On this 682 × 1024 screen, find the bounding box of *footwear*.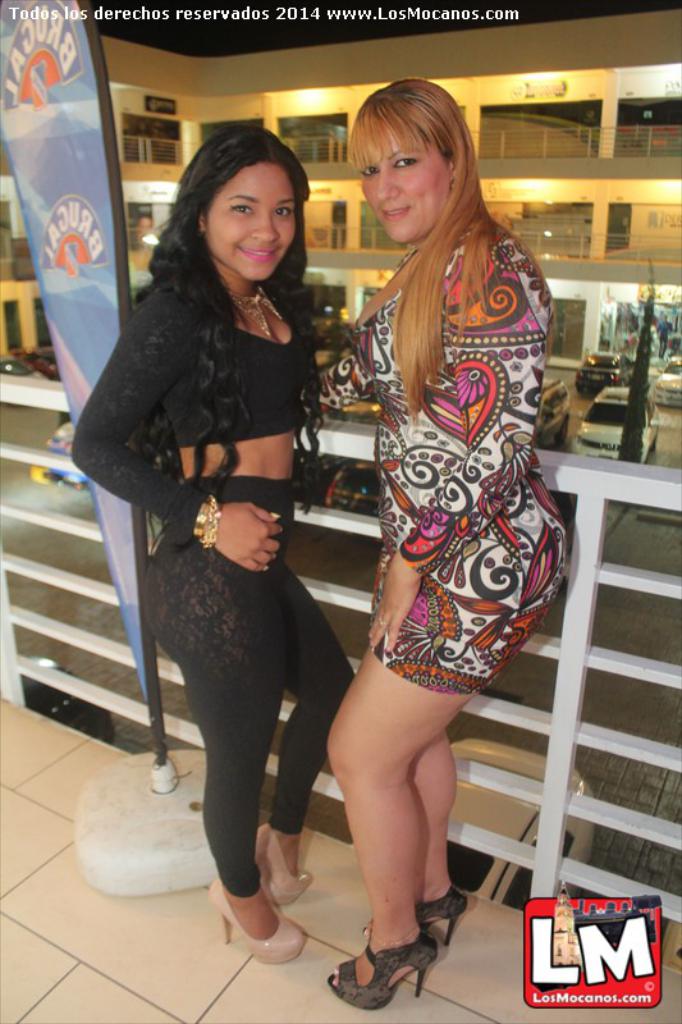
Bounding box: rect(255, 824, 312, 908).
